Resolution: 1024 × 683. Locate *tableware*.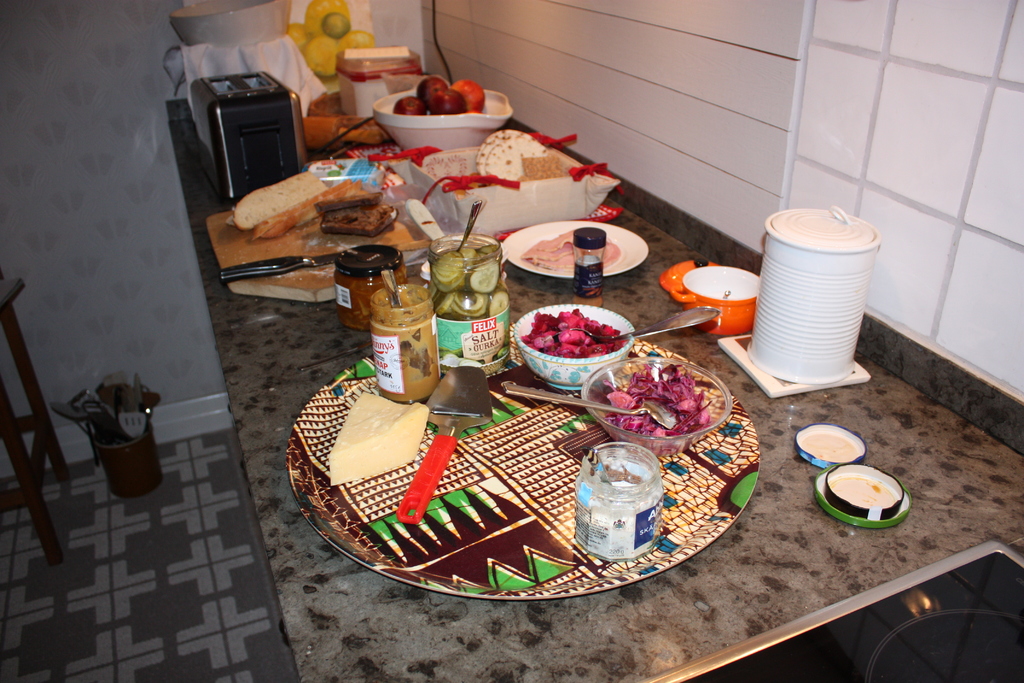
box(510, 310, 648, 372).
